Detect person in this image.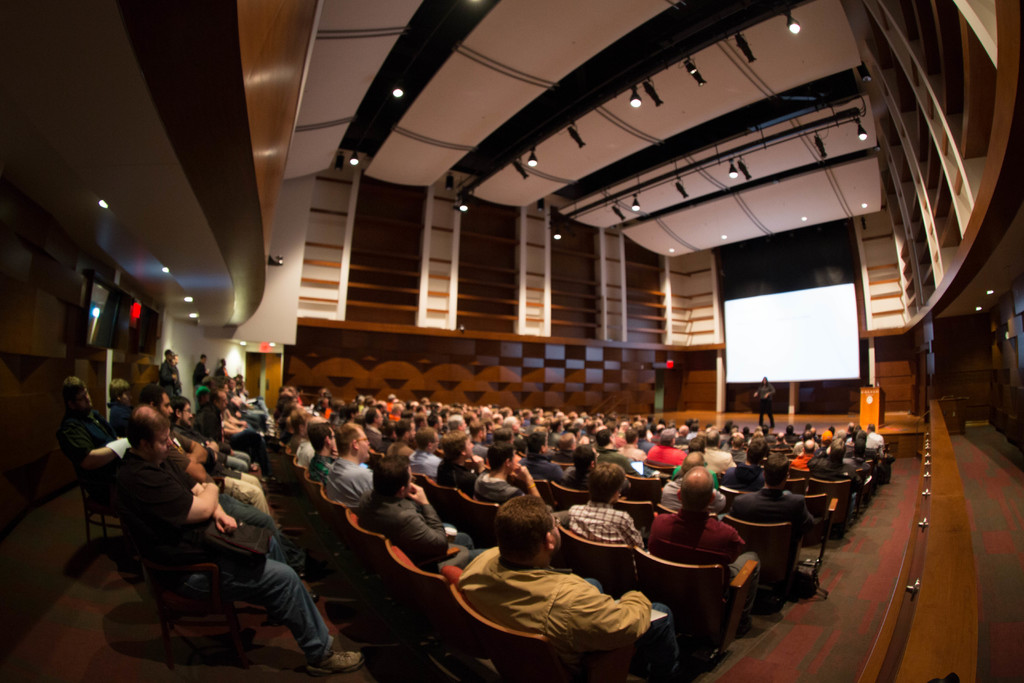
Detection: <bbox>328, 428, 378, 516</bbox>.
